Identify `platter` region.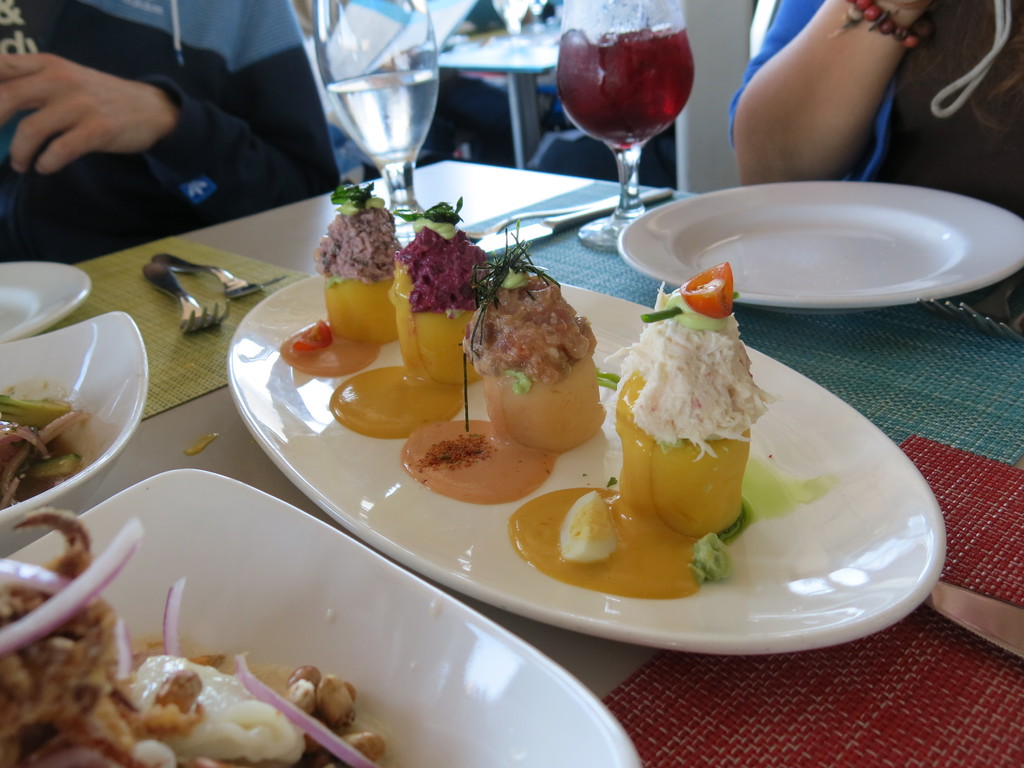
Region: [620, 179, 1023, 309].
